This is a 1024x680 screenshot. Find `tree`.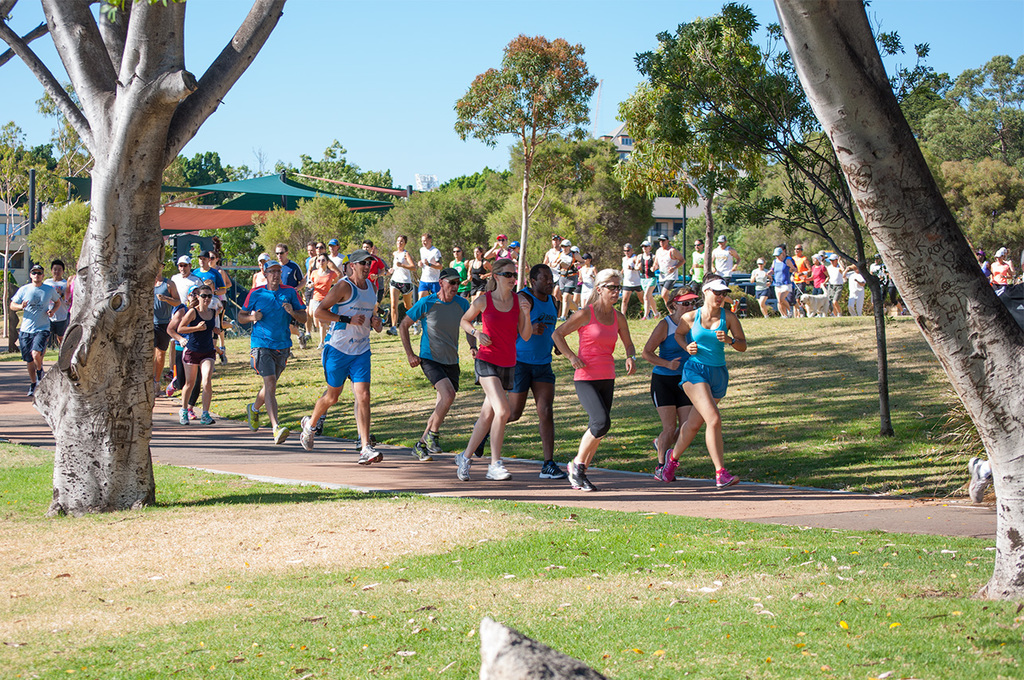
Bounding box: select_region(770, 0, 1023, 604).
